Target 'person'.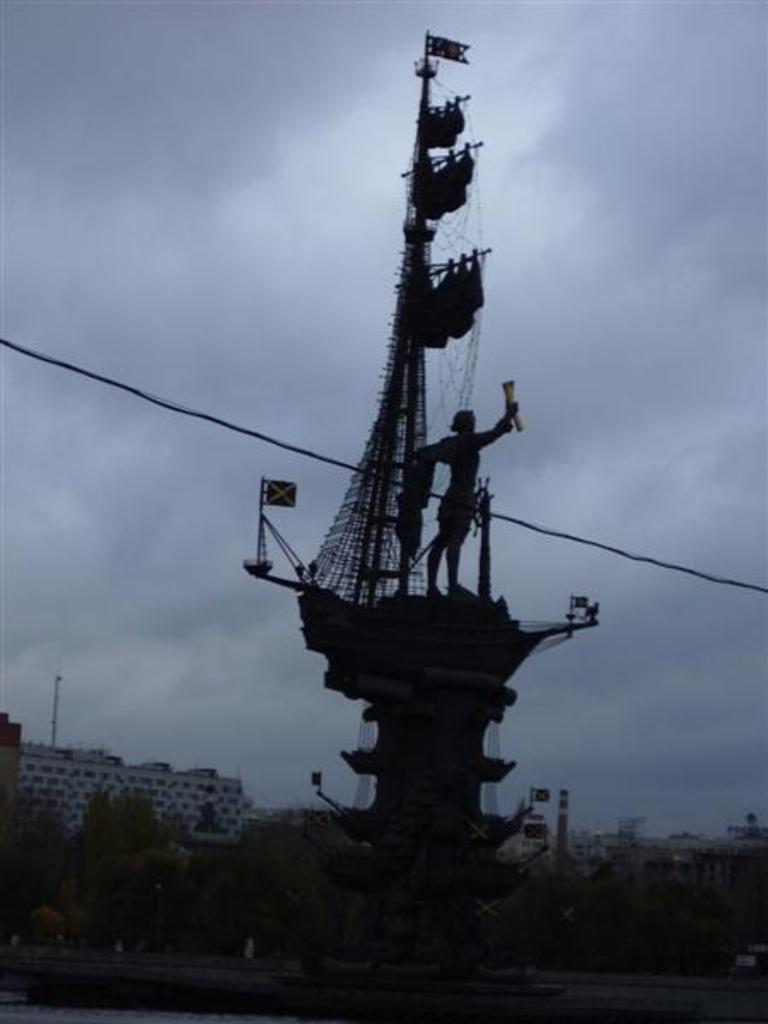
Target region: {"x1": 425, "y1": 399, "x2": 517, "y2": 596}.
